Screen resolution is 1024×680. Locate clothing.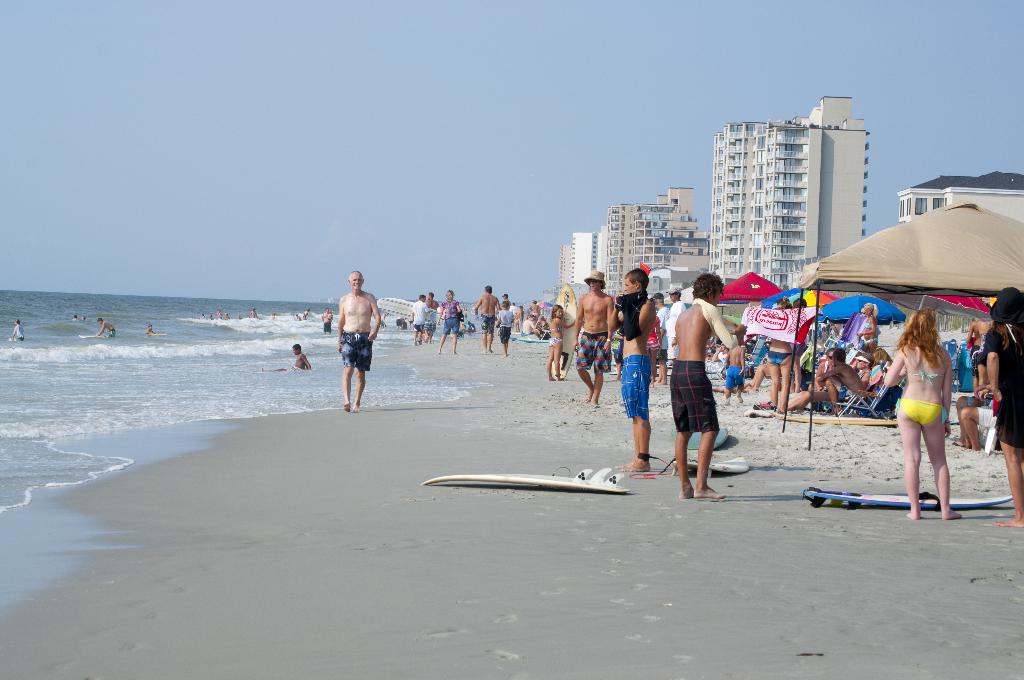
region(480, 311, 499, 336).
